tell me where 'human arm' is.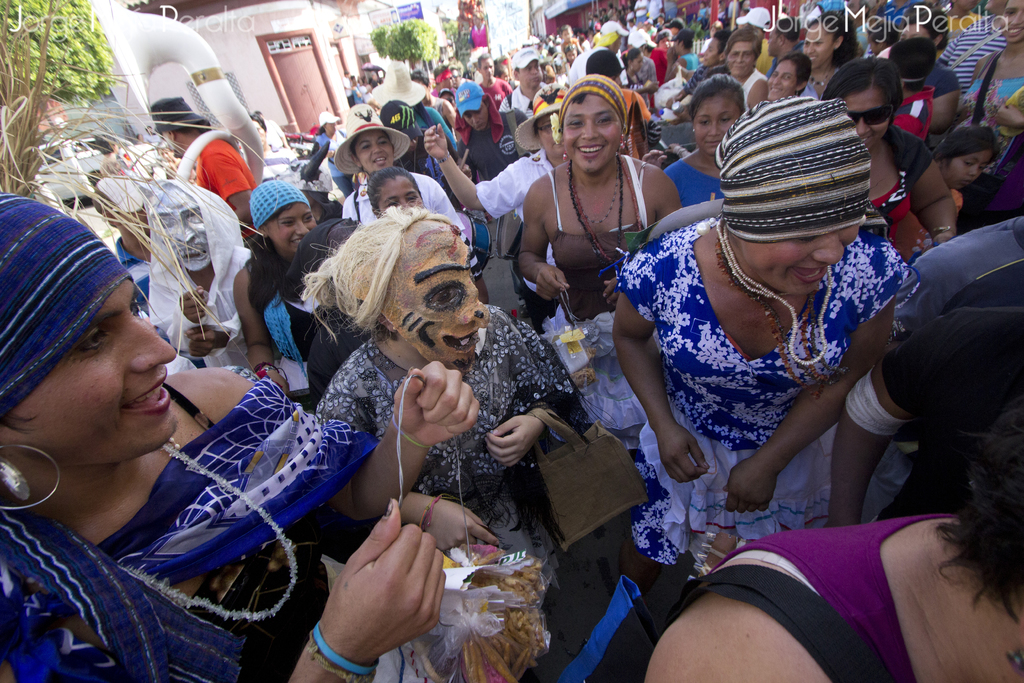
'human arm' is at left=433, top=180, right=490, bottom=310.
